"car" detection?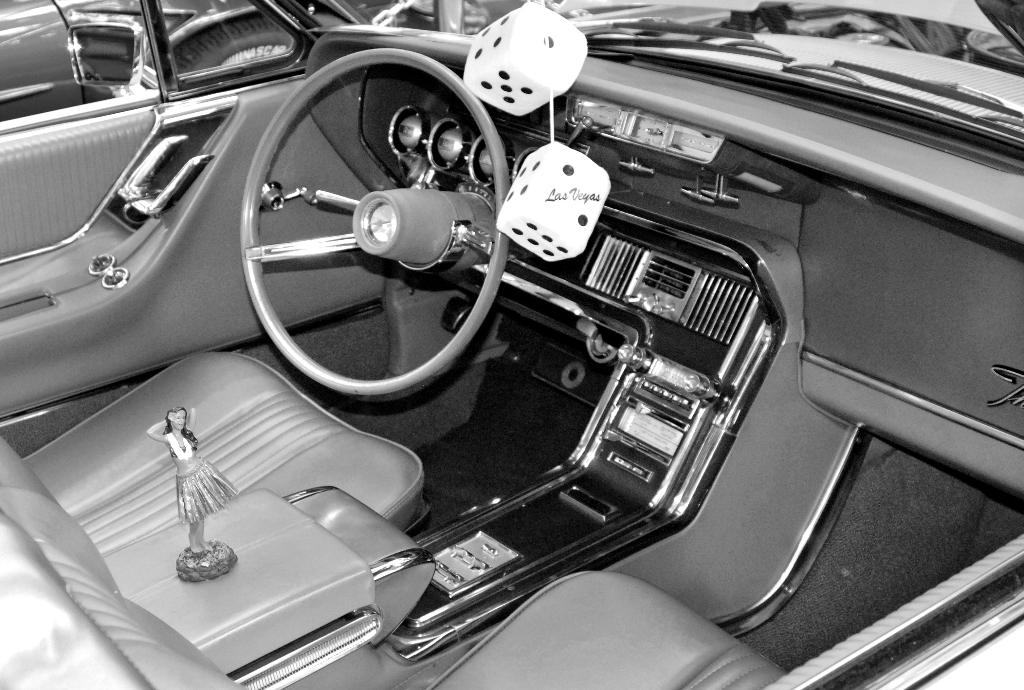
bbox=(0, 0, 490, 121)
